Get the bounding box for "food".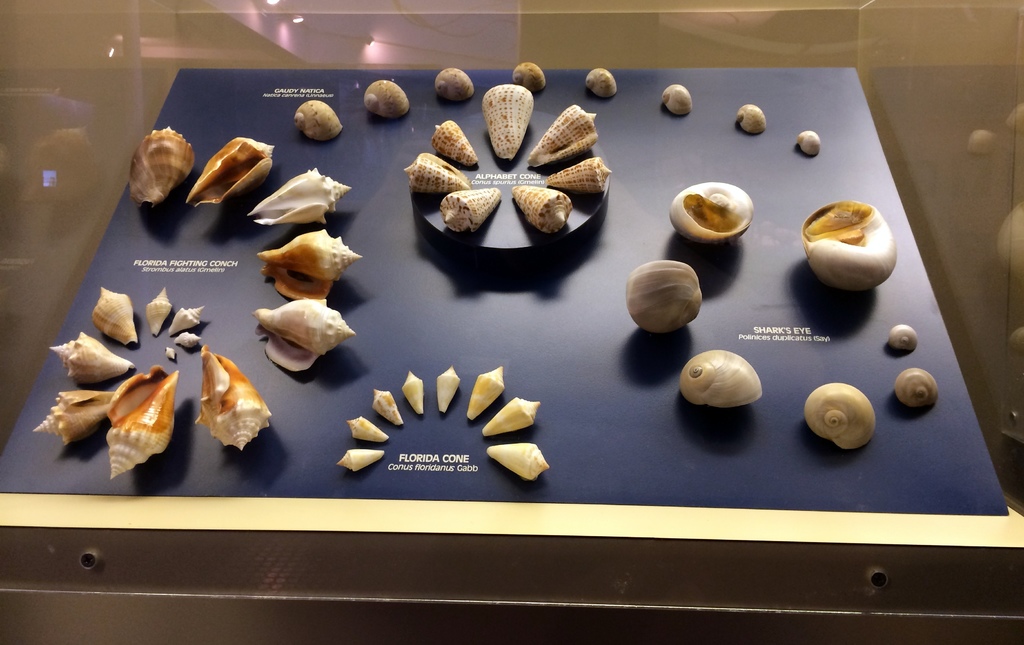
left=637, top=260, right=715, bottom=330.
